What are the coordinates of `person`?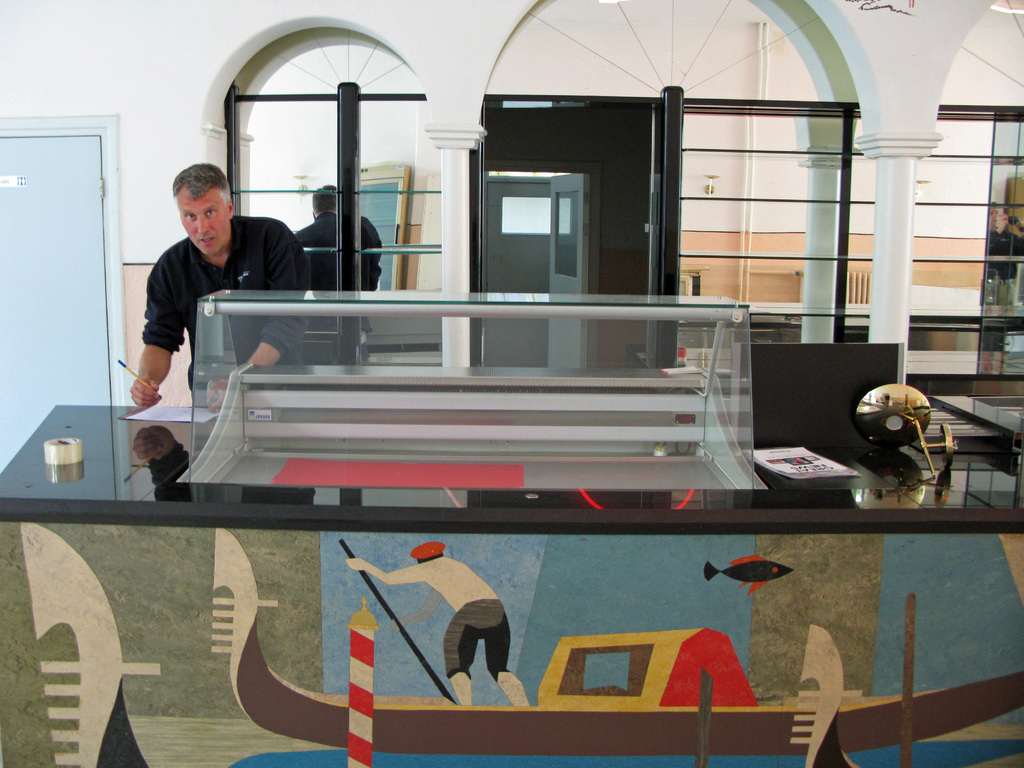
<box>348,543,545,708</box>.
